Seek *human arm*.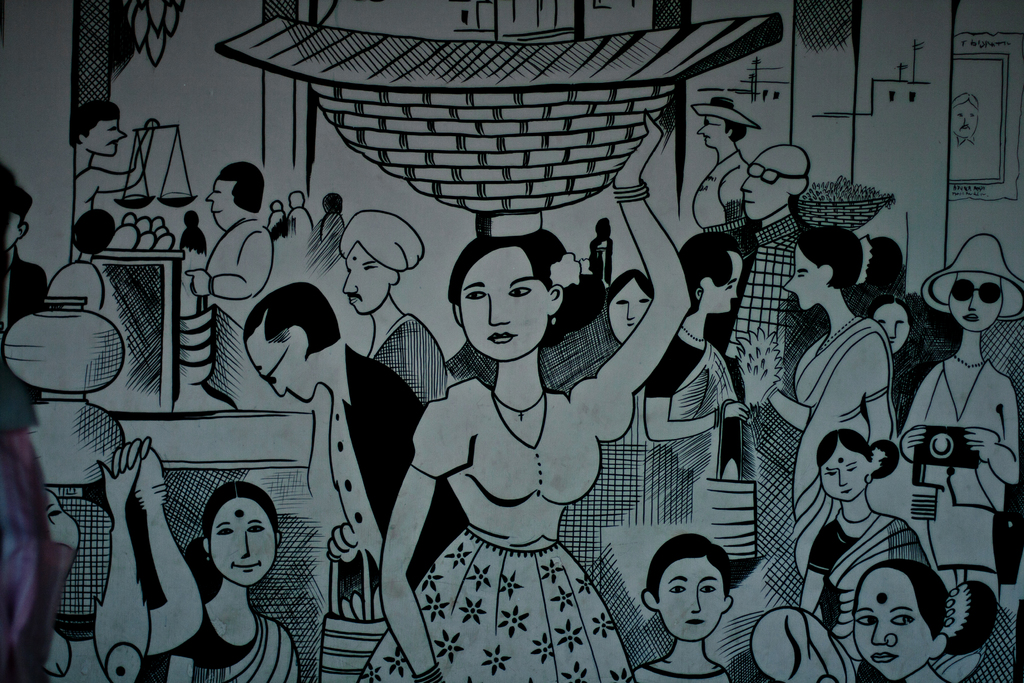
(769, 391, 806, 432).
